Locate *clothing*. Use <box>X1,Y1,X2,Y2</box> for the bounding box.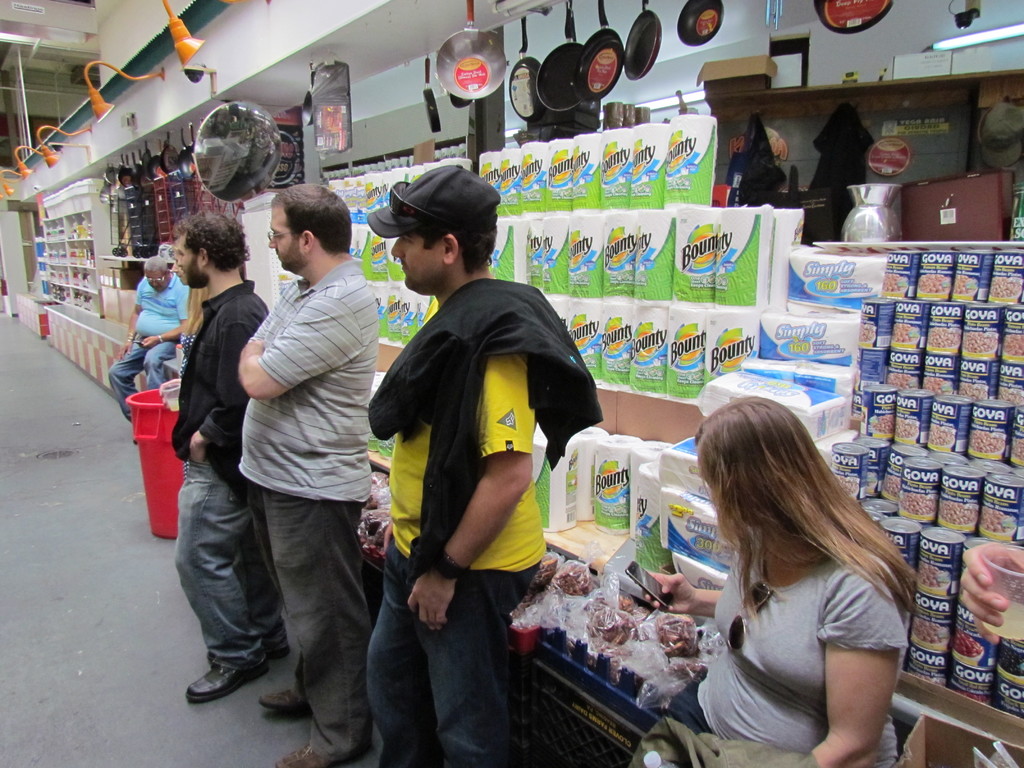
<box>166,282,275,657</box>.
